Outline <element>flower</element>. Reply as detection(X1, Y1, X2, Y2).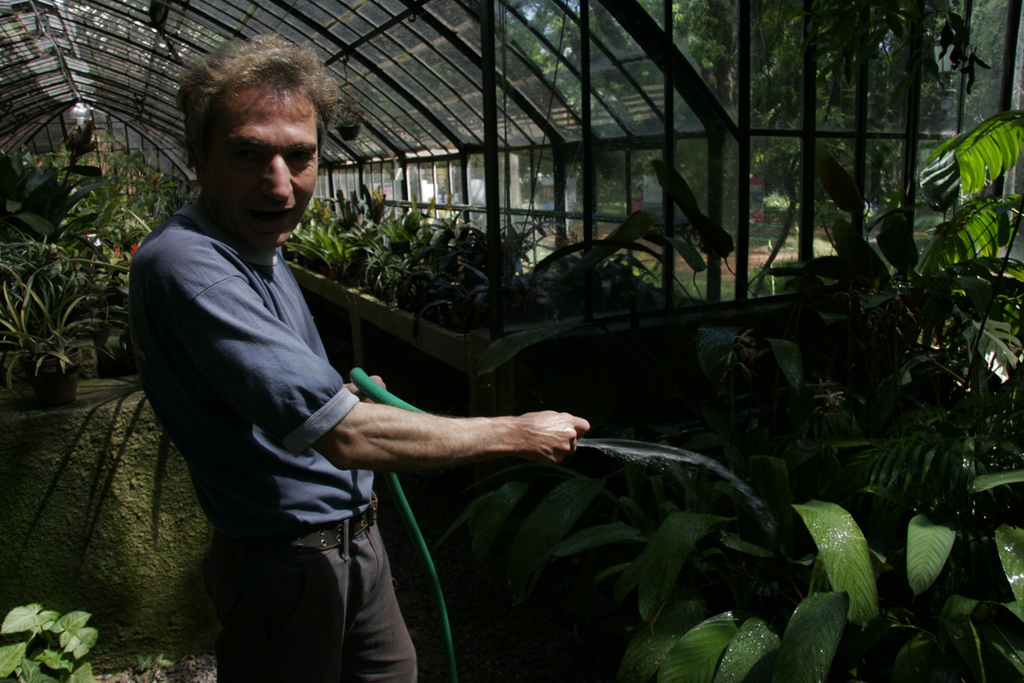
detection(113, 245, 125, 260).
